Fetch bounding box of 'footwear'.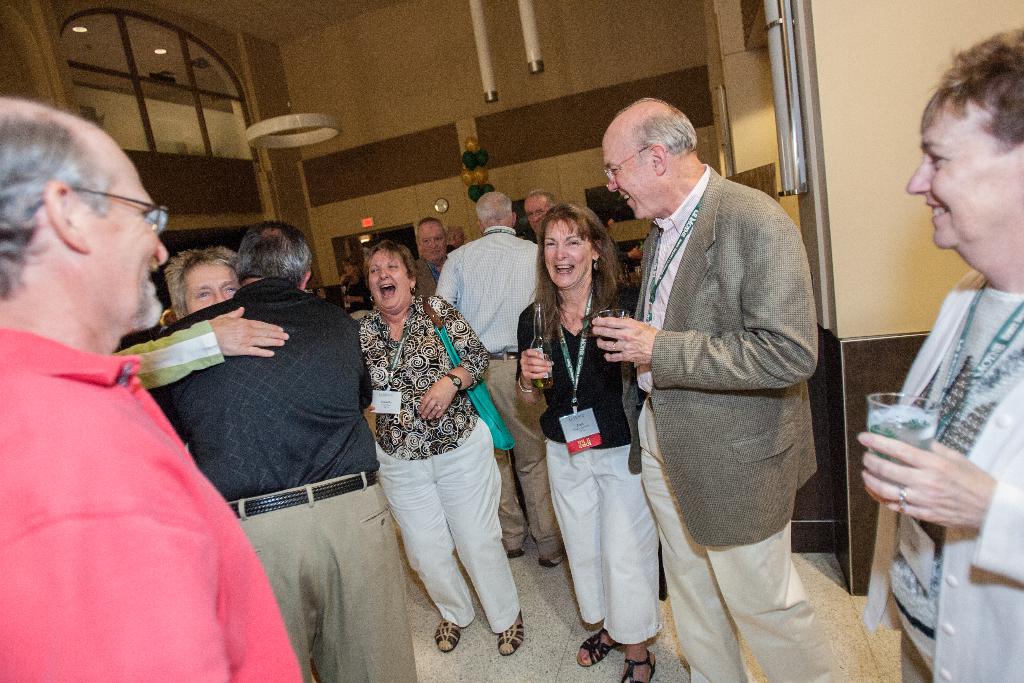
Bbox: bbox=[506, 548, 527, 557].
